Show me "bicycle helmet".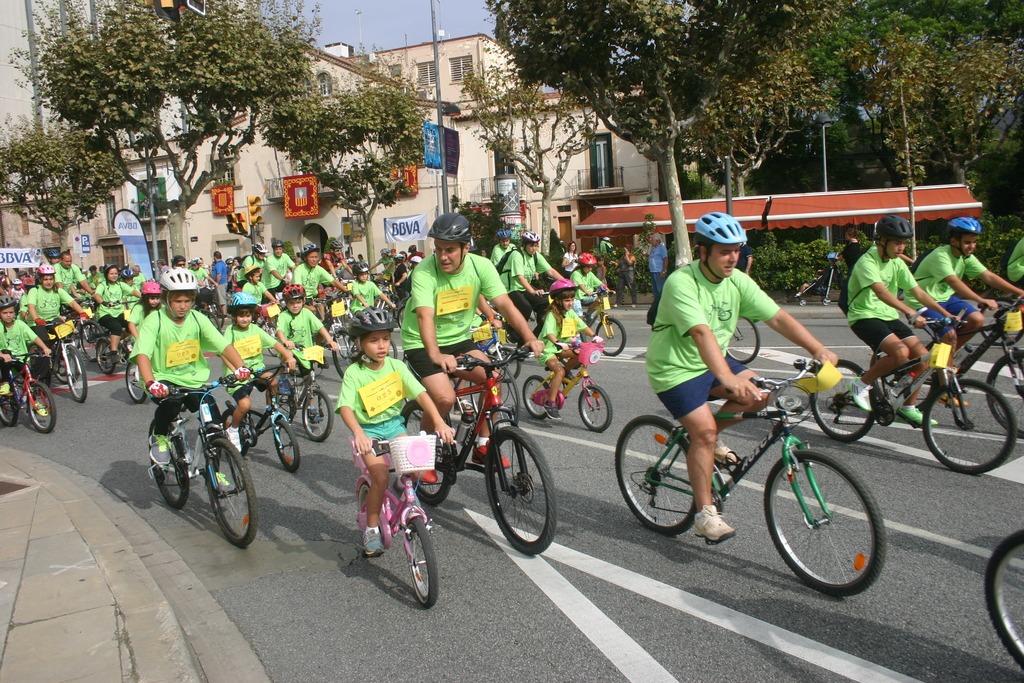
"bicycle helmet" is here: (left=159, top=269, right=198, bottom=290).
